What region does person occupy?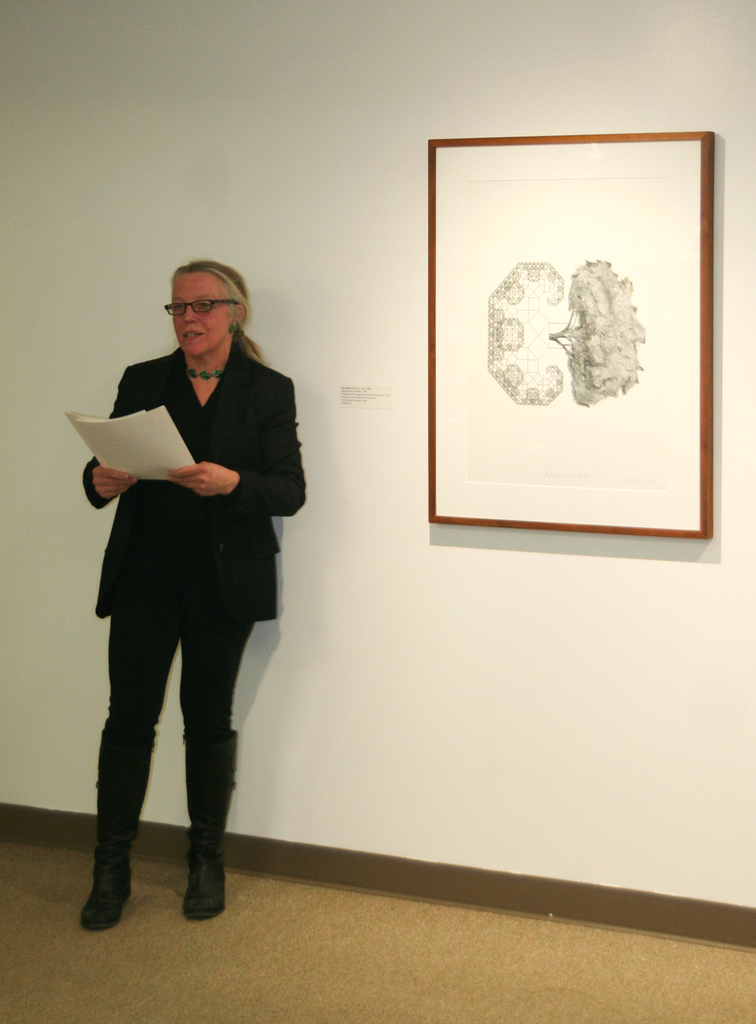
[83, 258, 307, 935].
